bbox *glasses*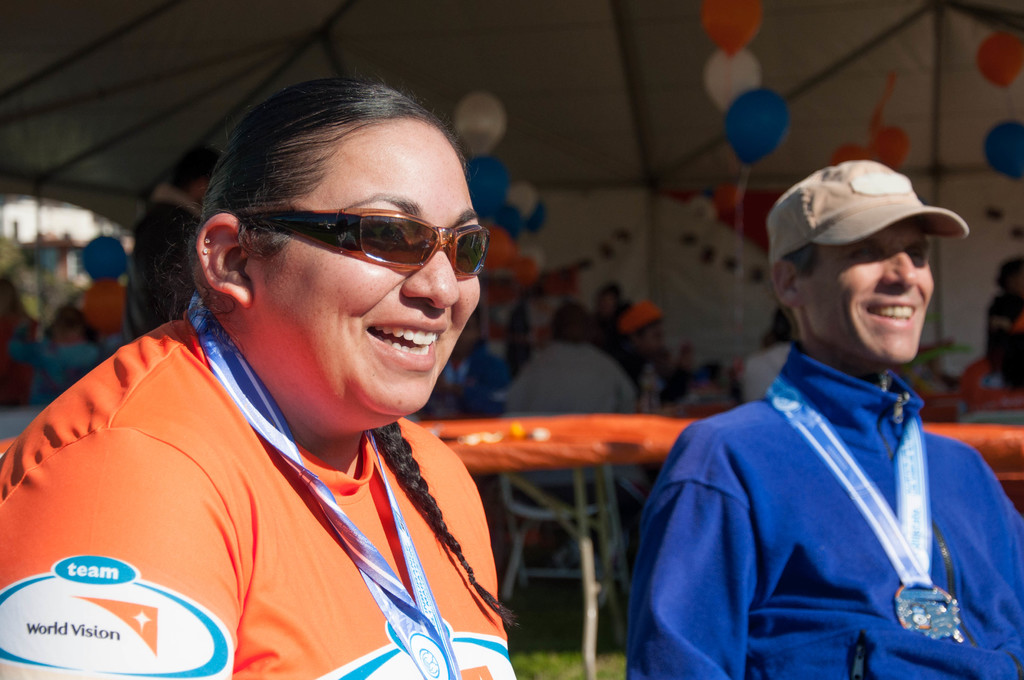
[238, 211, 491, 275]
